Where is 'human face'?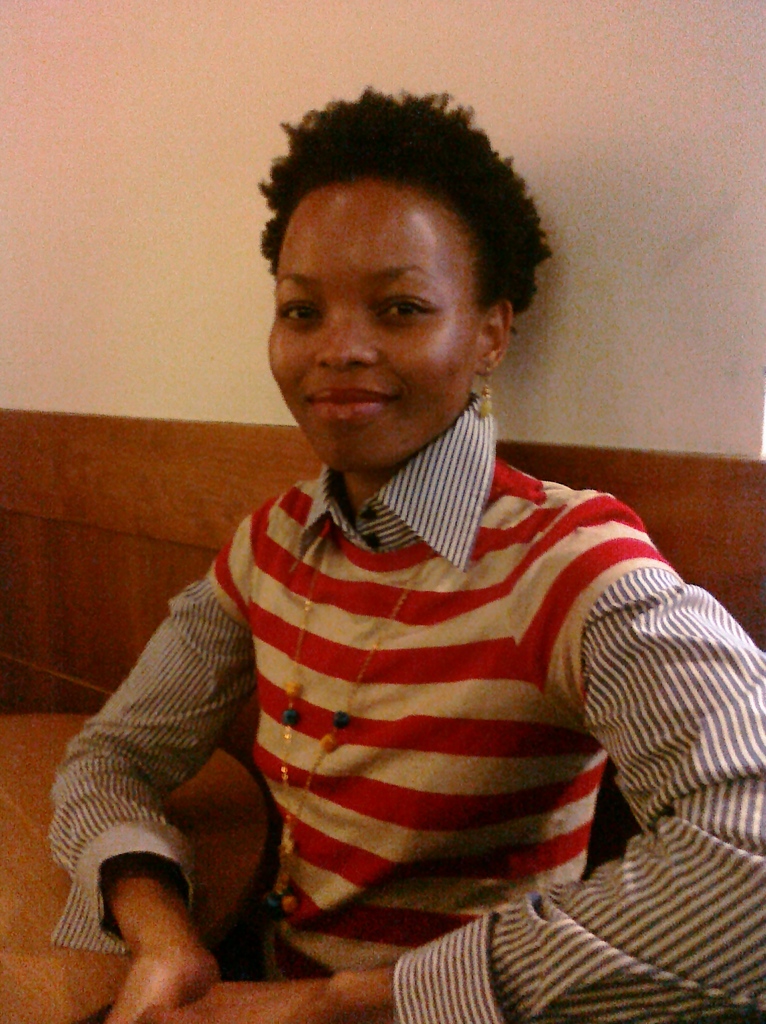
263, 177, 478, 483.
